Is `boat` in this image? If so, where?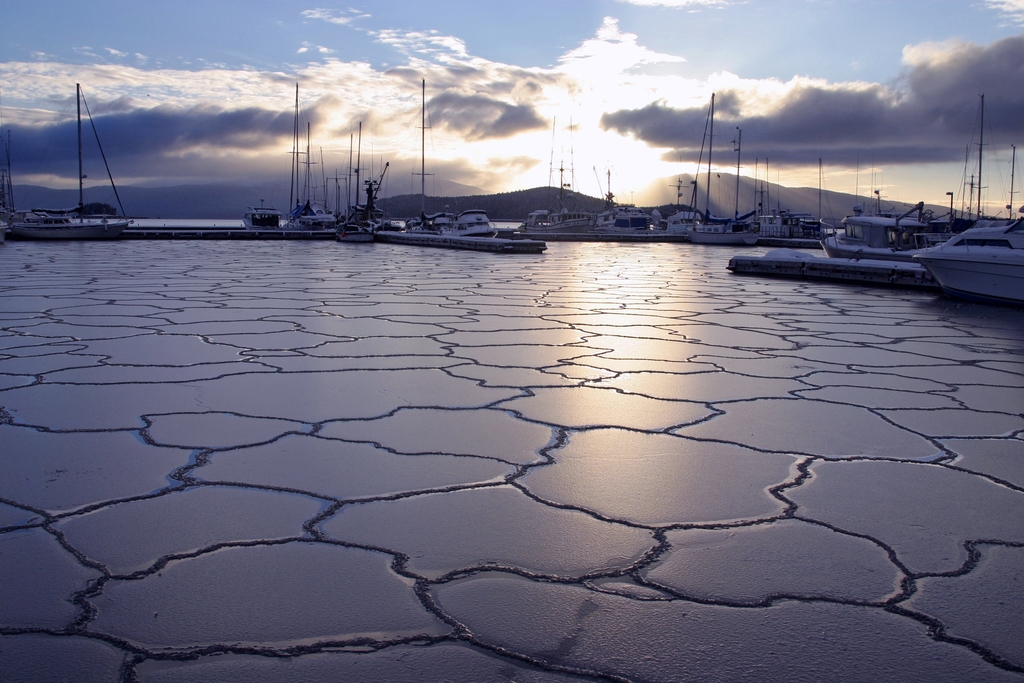
Yes, at {"left": 247, "top": 202, "right": 288, "bottom": 235}.
